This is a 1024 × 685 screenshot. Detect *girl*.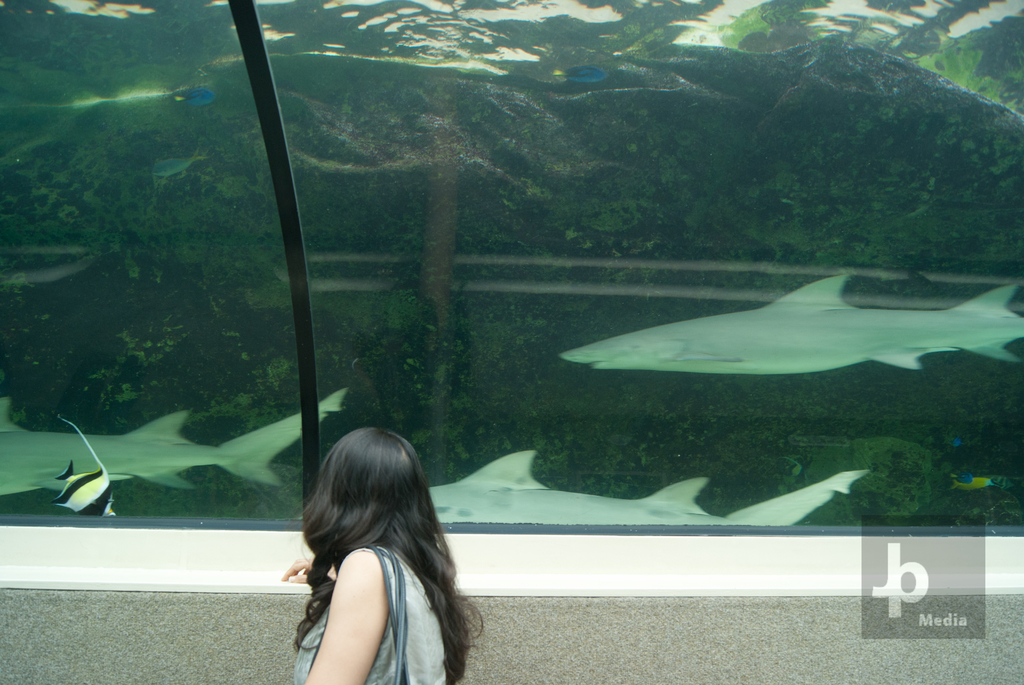
280 426 484 684.
